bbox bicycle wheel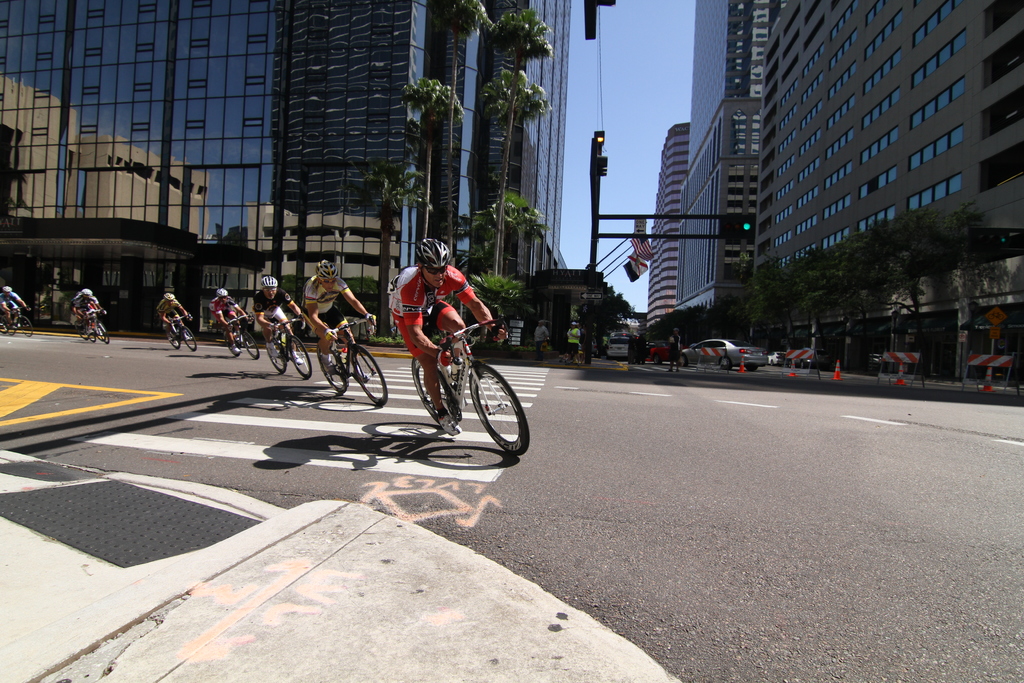
rect(287, 336, 312, 378)
